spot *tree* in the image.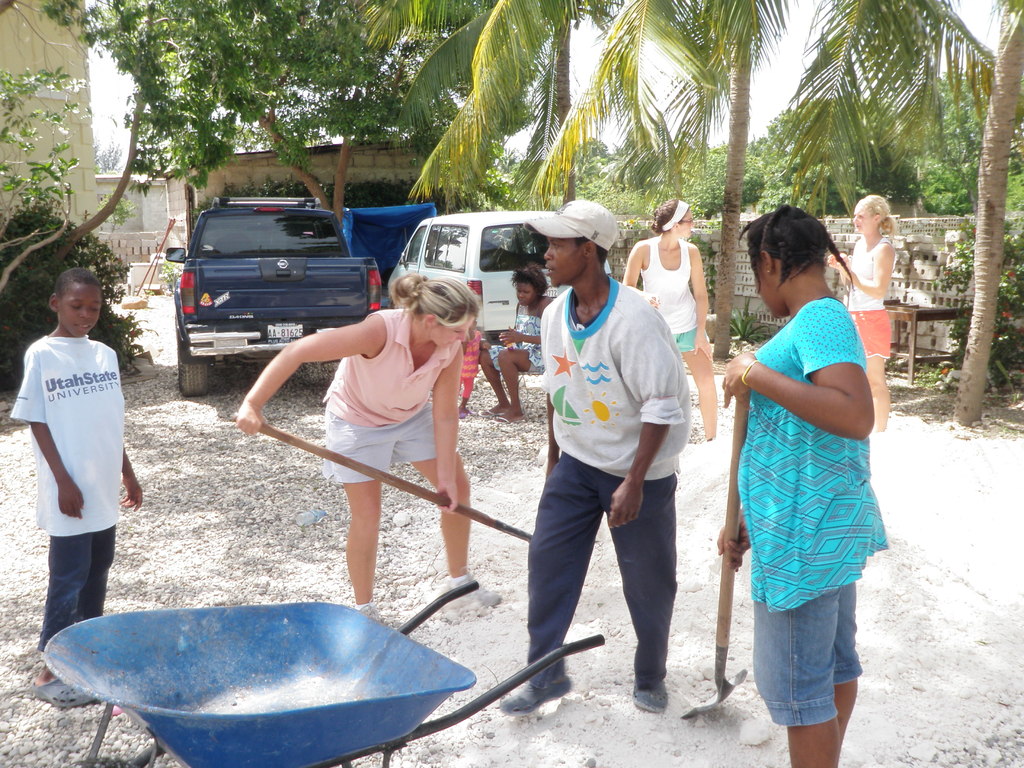
*tree* found at box(0, 0, 1023, 429).
